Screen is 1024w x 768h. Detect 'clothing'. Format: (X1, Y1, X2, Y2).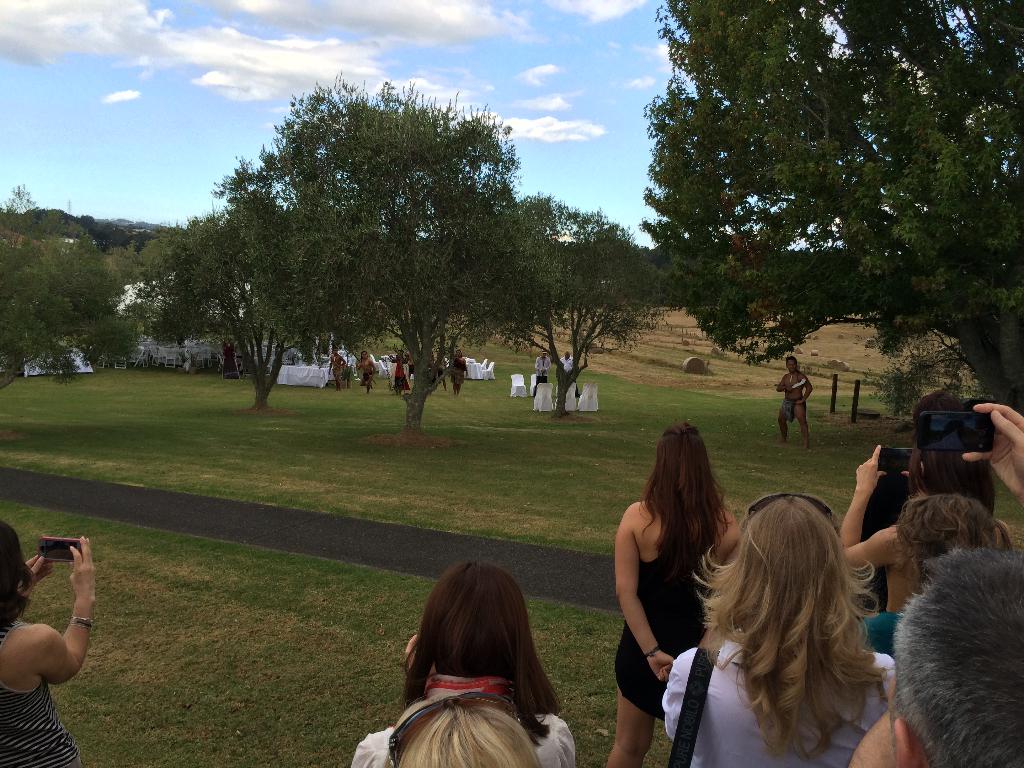
(661, 631, 897, 767).
